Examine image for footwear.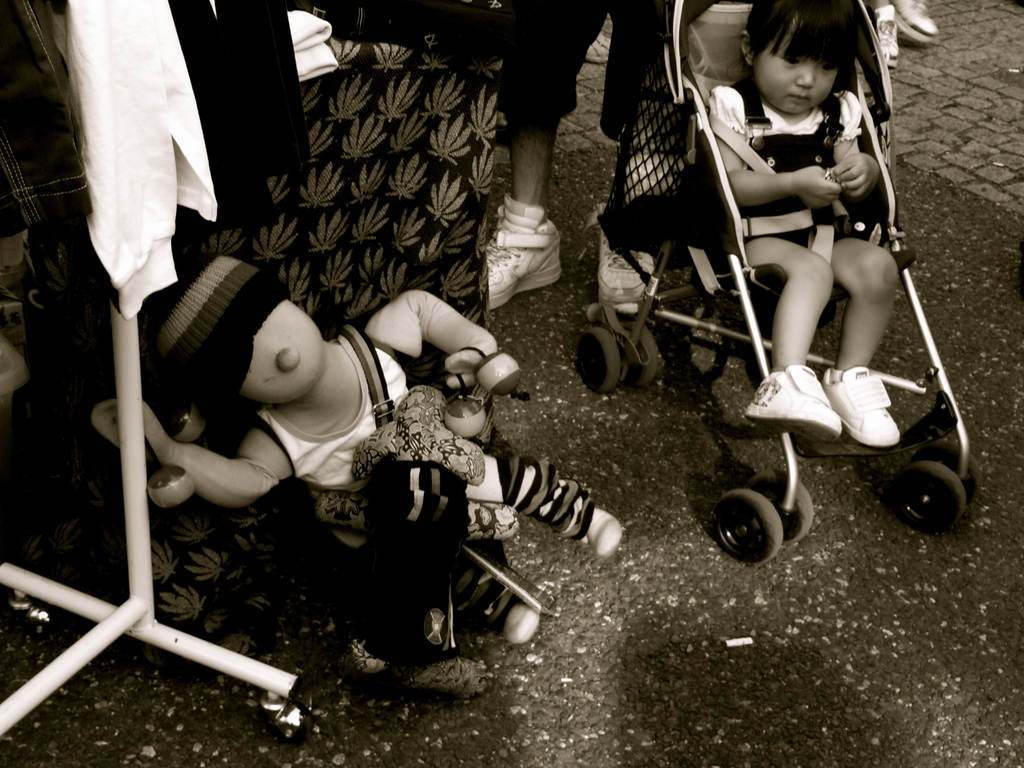
Examination result: {"x1": 595, "y1": 202, "x2": 657, "y2": 309}.
